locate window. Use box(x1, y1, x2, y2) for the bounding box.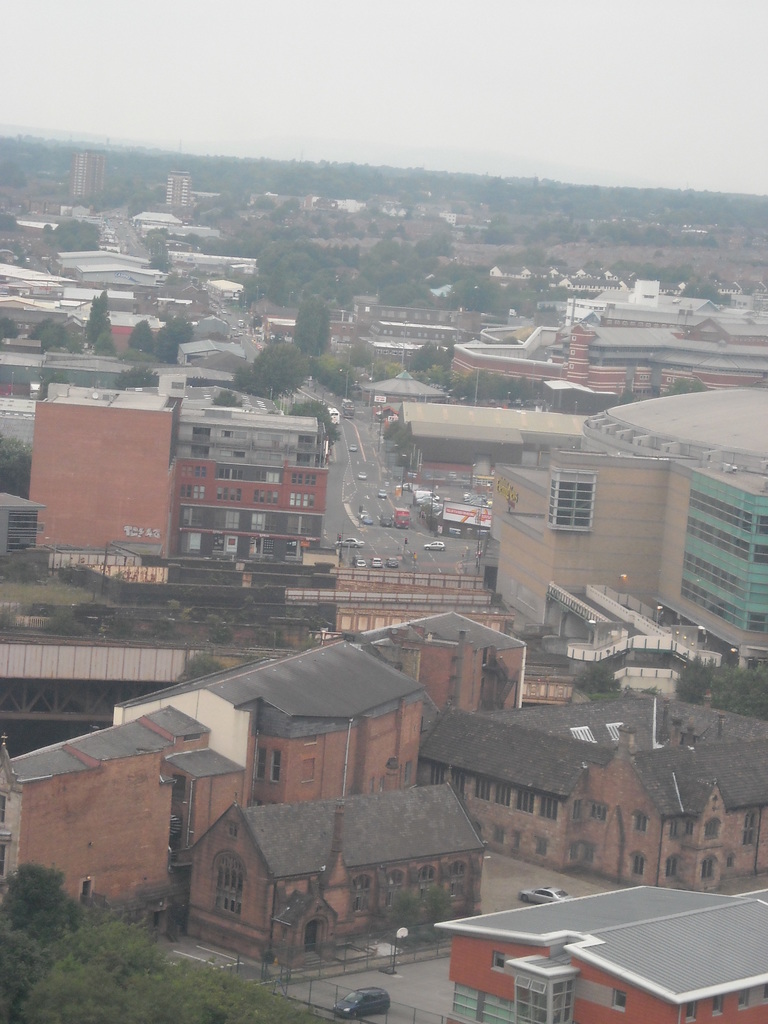
box(518, 789, 541, 815).
